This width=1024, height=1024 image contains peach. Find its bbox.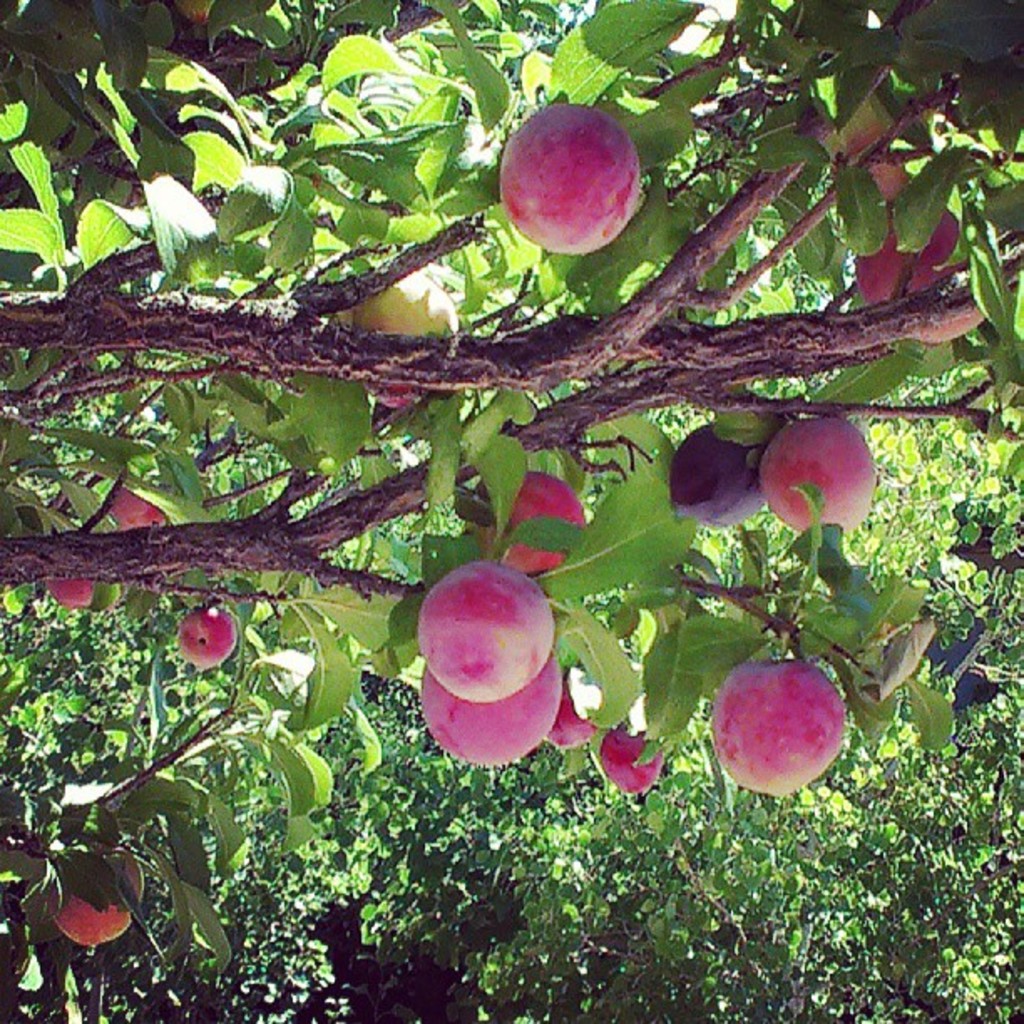
rect(497, 472, 591, 569).
